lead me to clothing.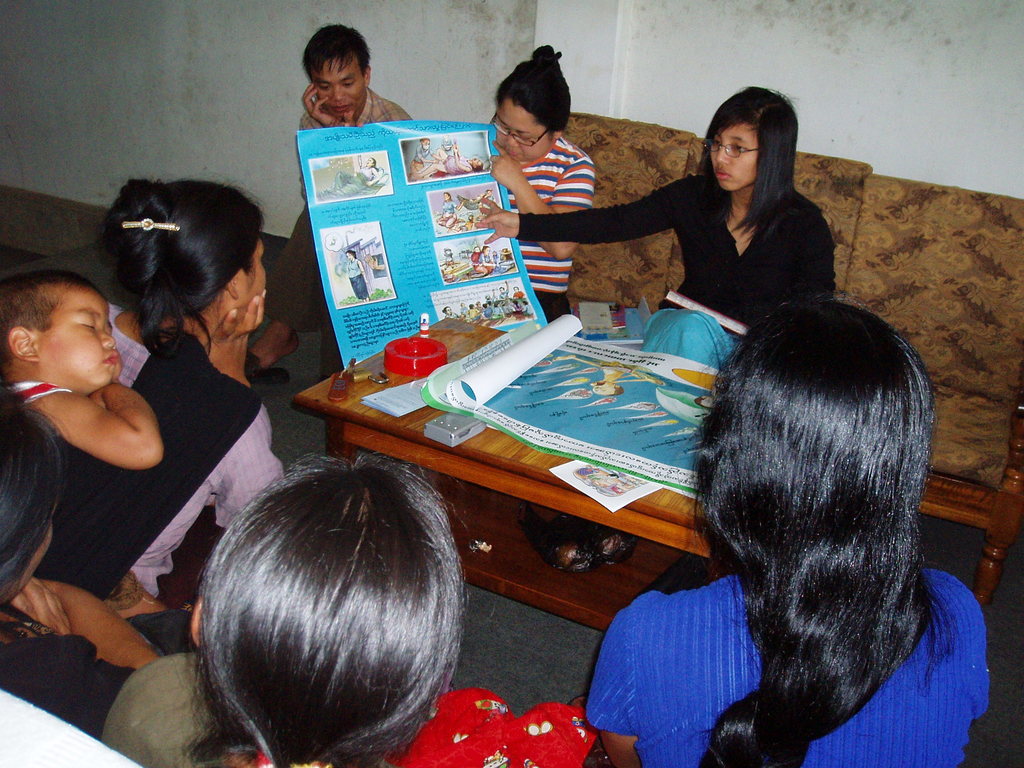
Lead to [580, 572, 991, 765].
